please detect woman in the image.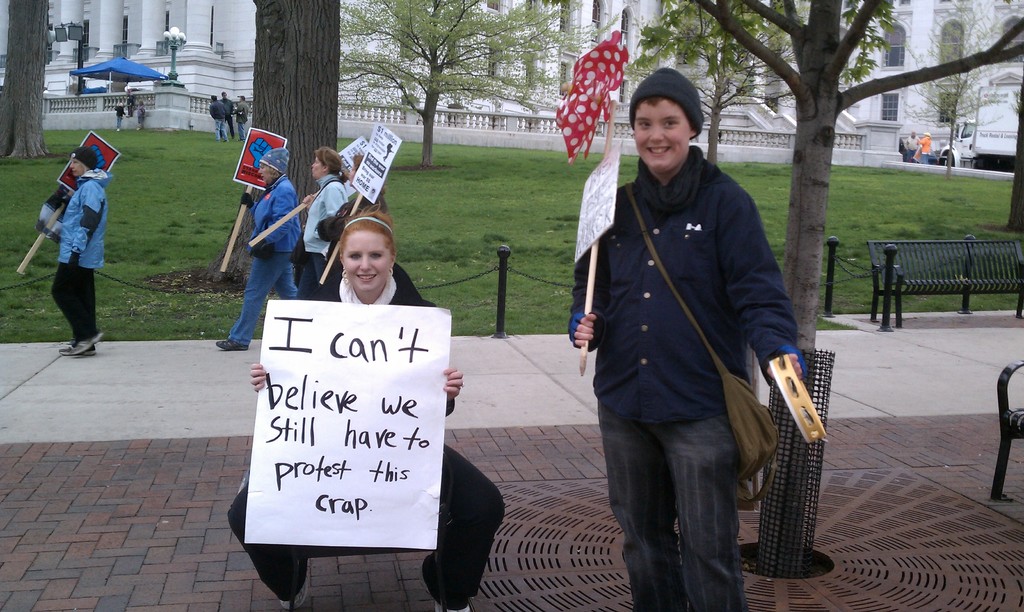
bbox(317, 151, 387, 282).
